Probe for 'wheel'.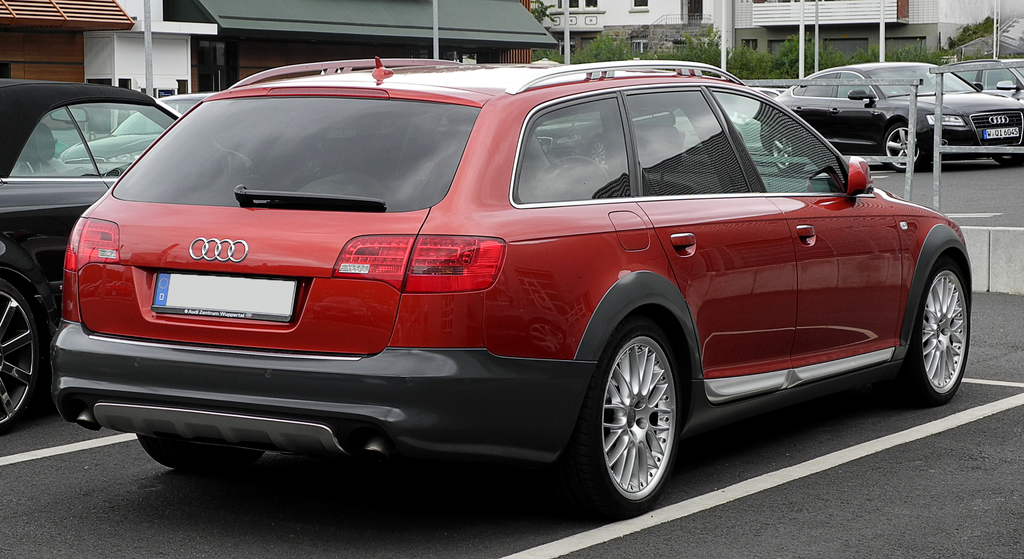
Probe result: BBox(769, 125, 804, 172).
